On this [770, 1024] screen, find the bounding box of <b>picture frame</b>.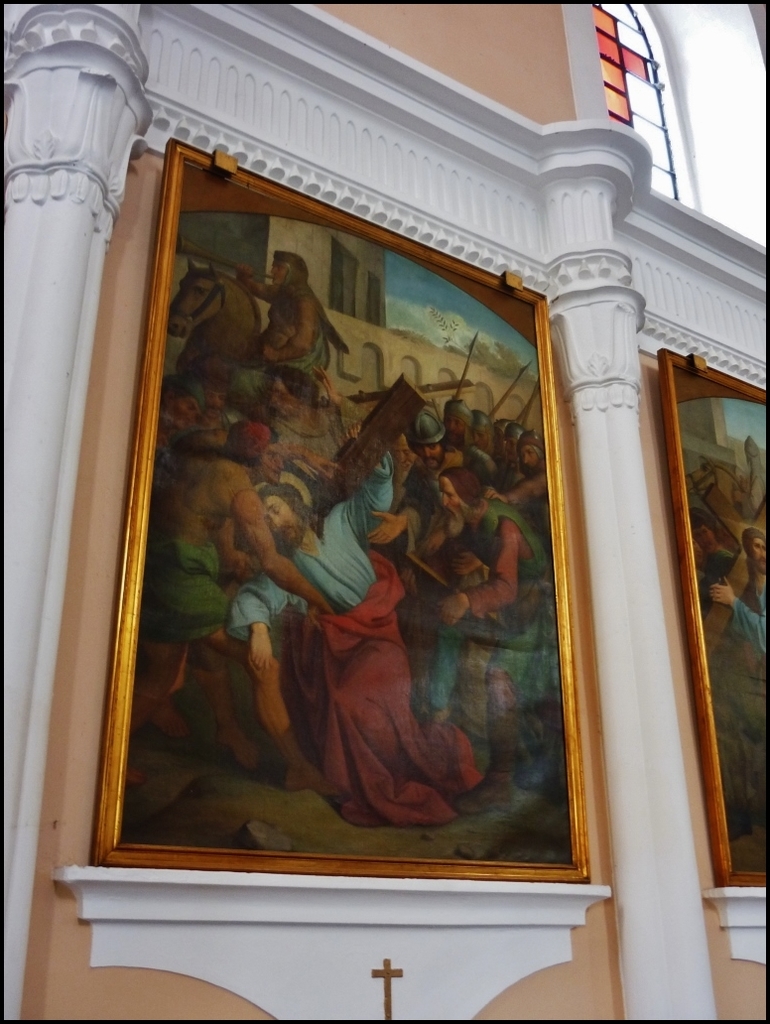
Bounding box: <region>94, 133, 587, 886</region>.
